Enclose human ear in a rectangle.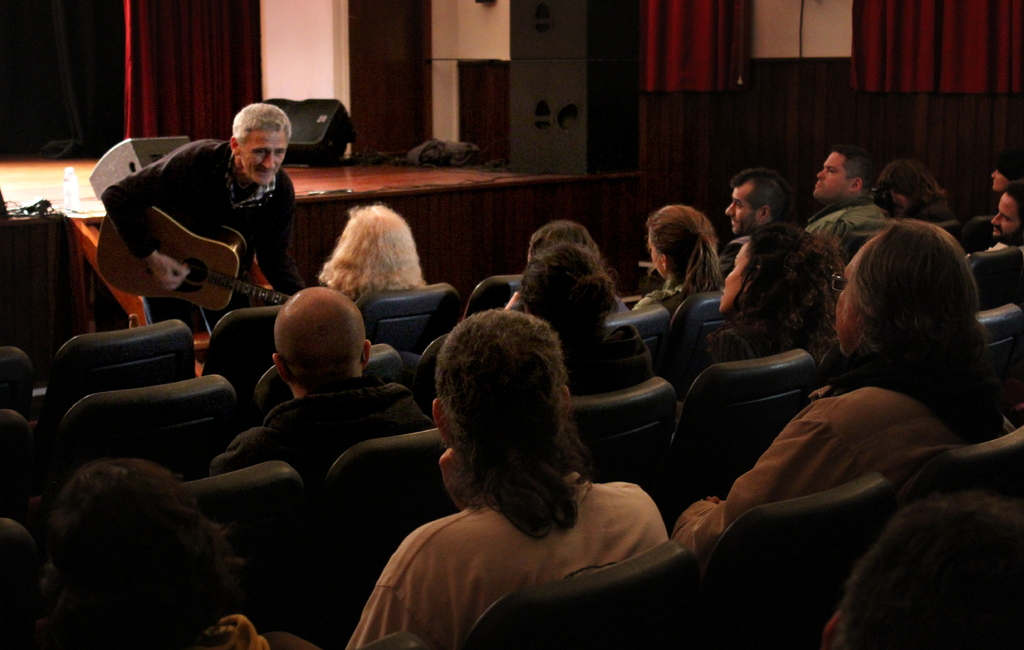
358, 337, 372, 370.
